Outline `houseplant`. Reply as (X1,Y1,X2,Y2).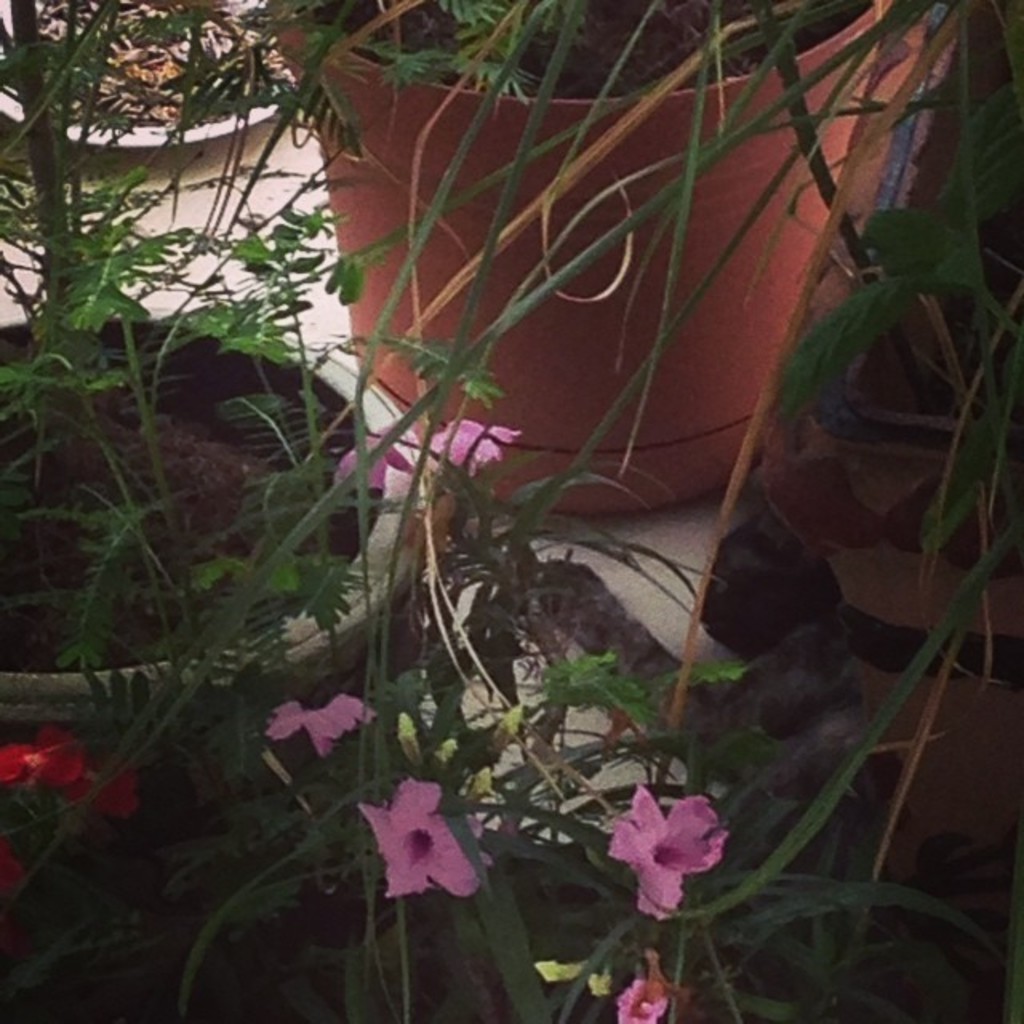
(0,0,584,819).
